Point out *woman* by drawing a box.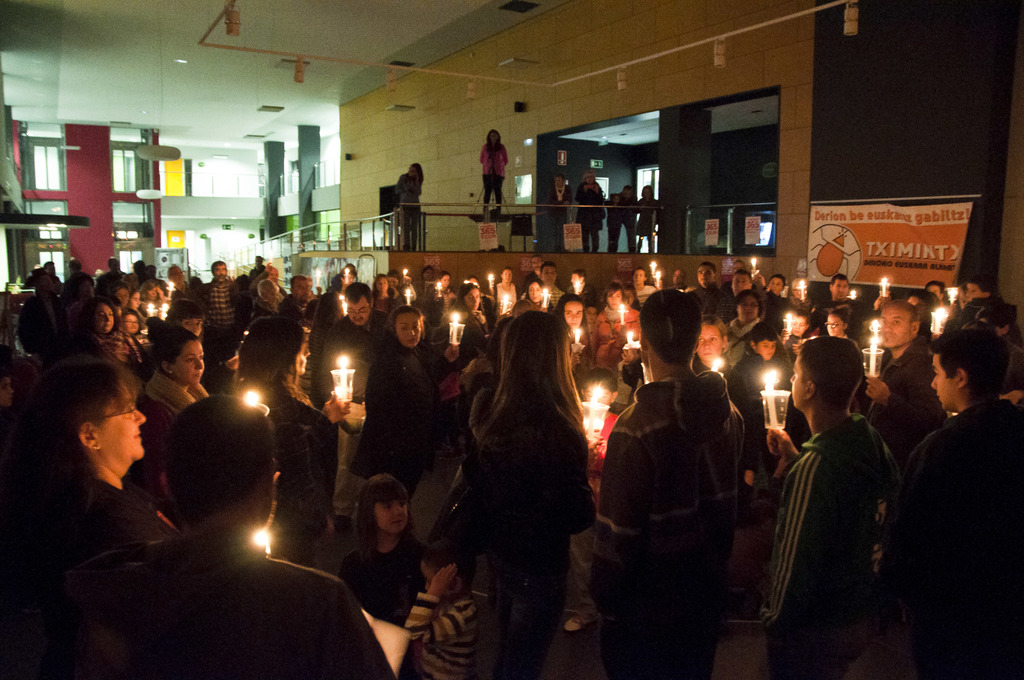
x1=479, y1=126, x2=512, y2=217.
